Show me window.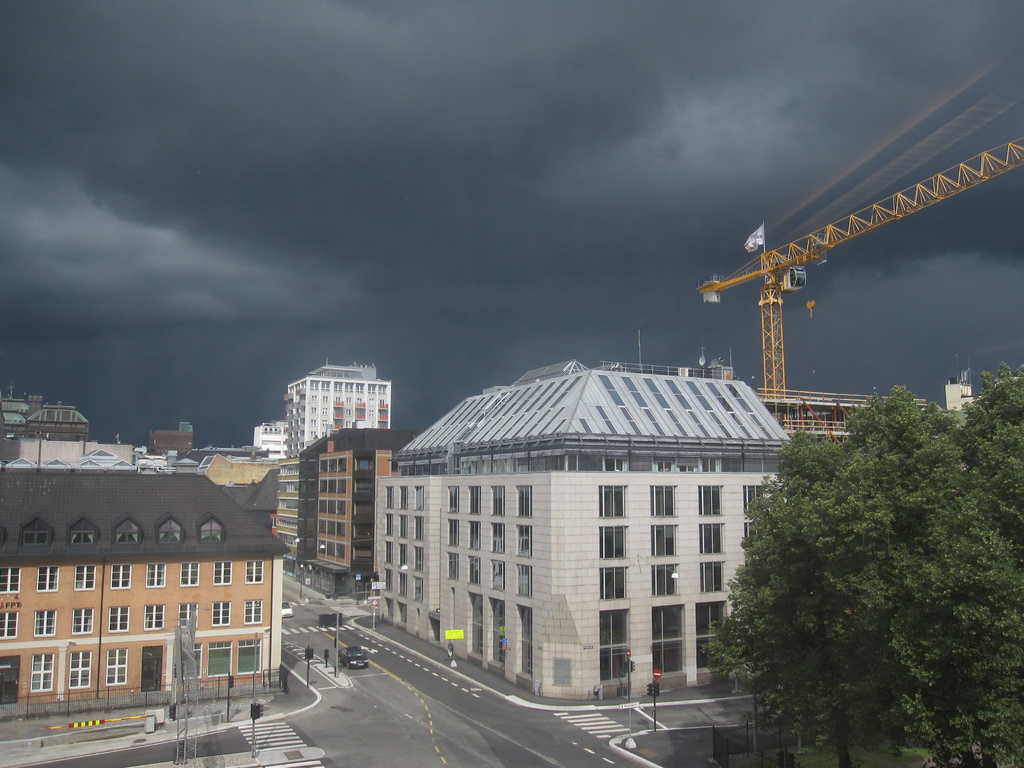
window is here: 470:596:484:654.
